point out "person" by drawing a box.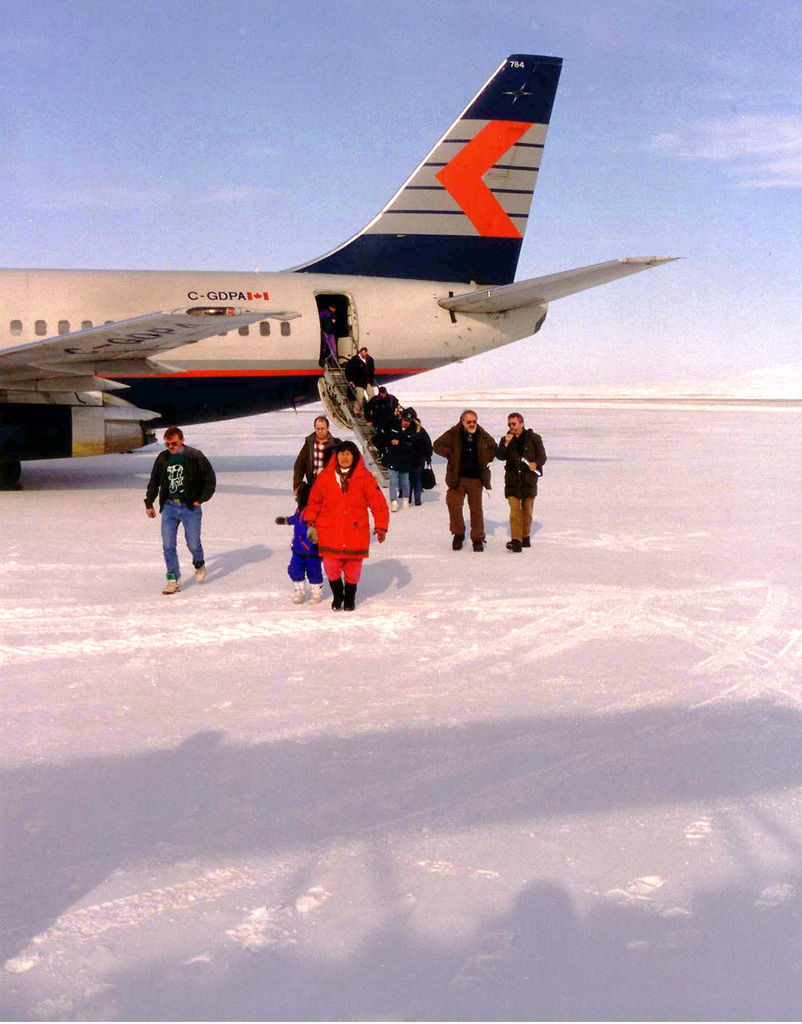
[left=140, top=428, right=202, bottom=577].
